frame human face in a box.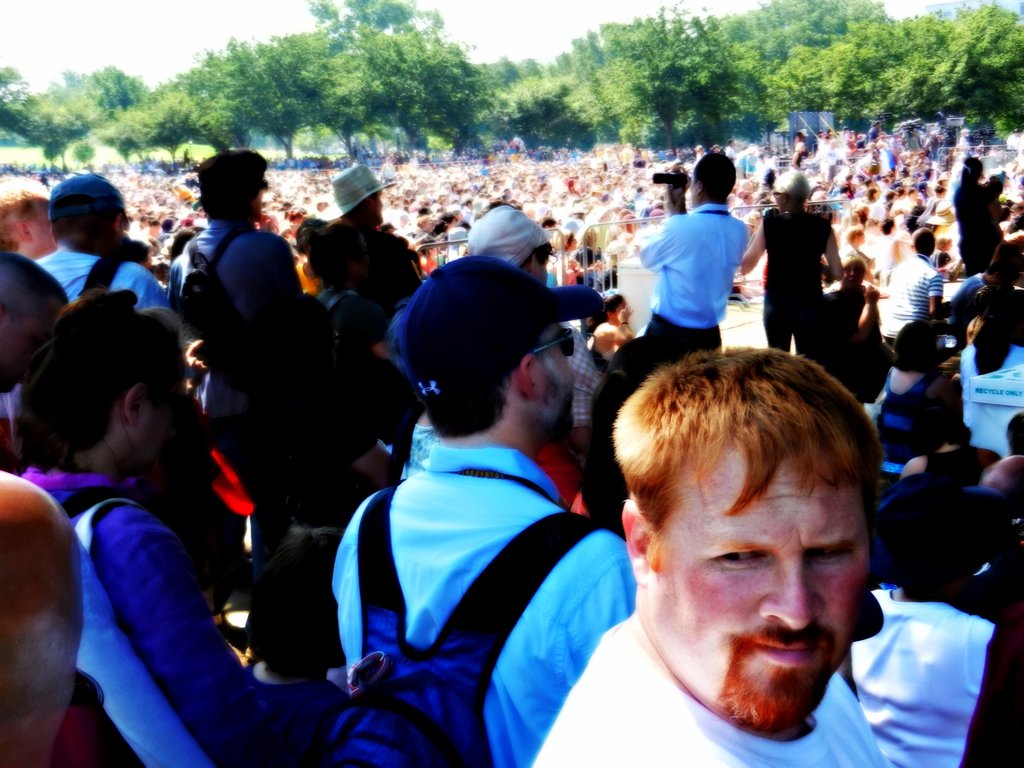
detection(372, 185, 383, 223).
